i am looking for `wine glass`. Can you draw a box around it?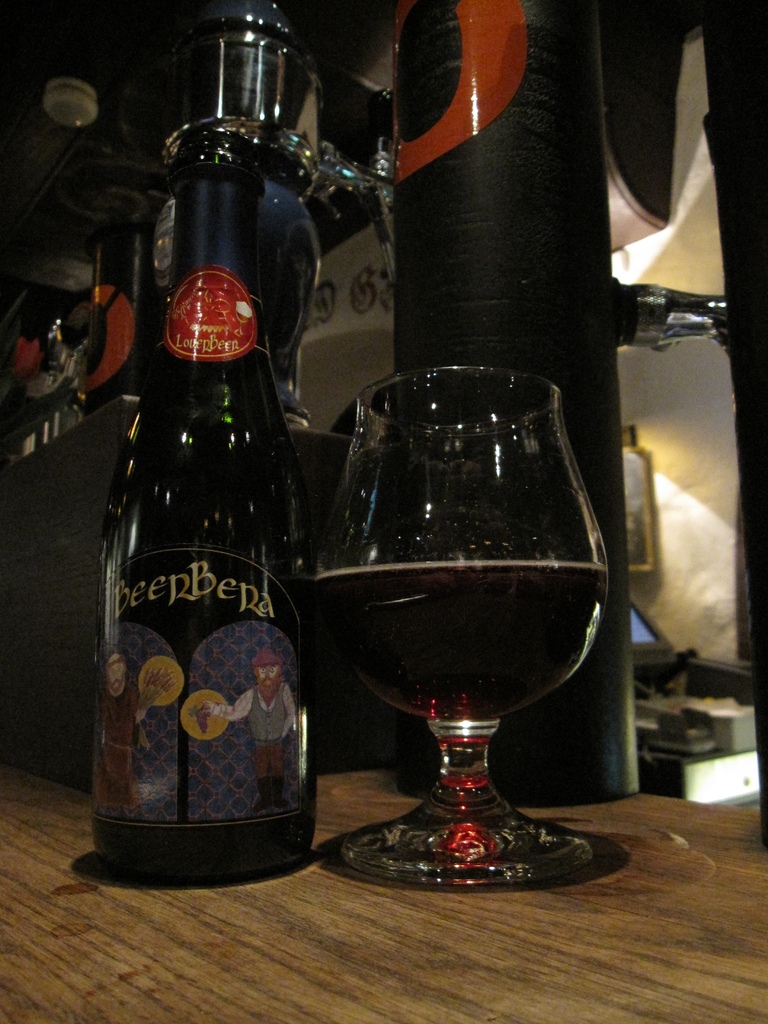
Sure, the bounding box is {"left": 300, "top": 367, "right": 608, "bottom": 884}.
